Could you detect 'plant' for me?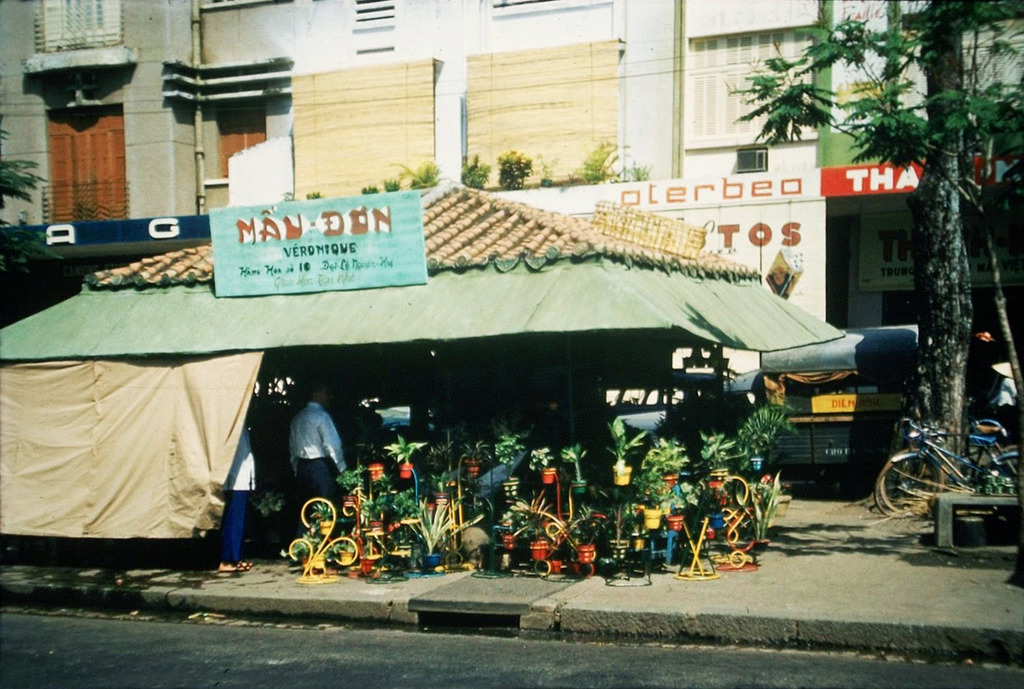
Detection result: select_region(338, 469, 372, 492).
